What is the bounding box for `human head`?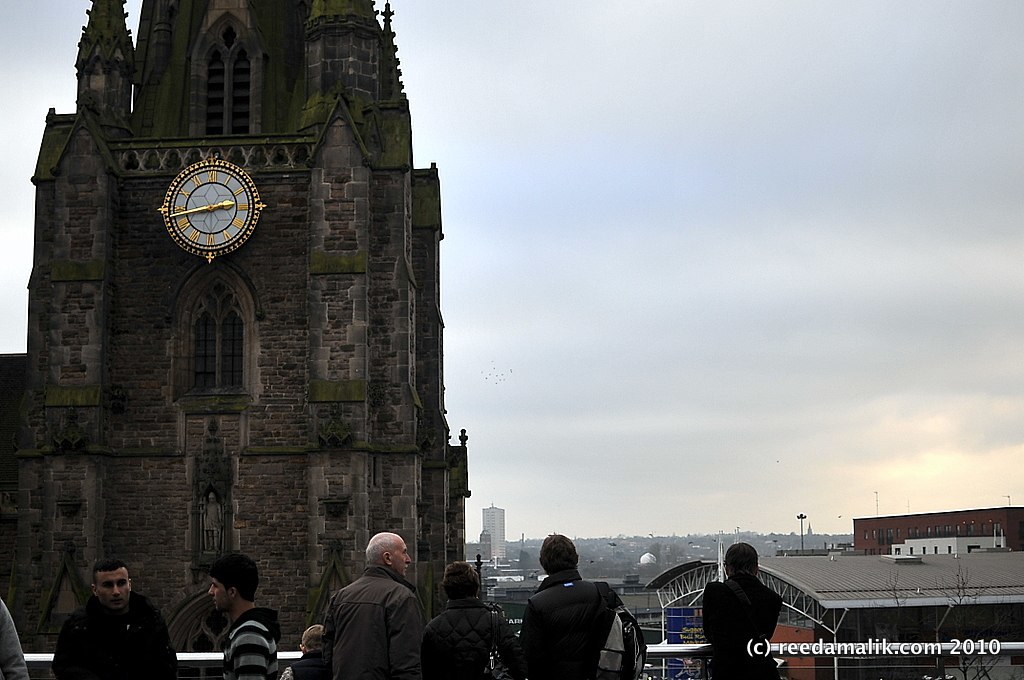
l=720, t=538, r=763, b=579.
